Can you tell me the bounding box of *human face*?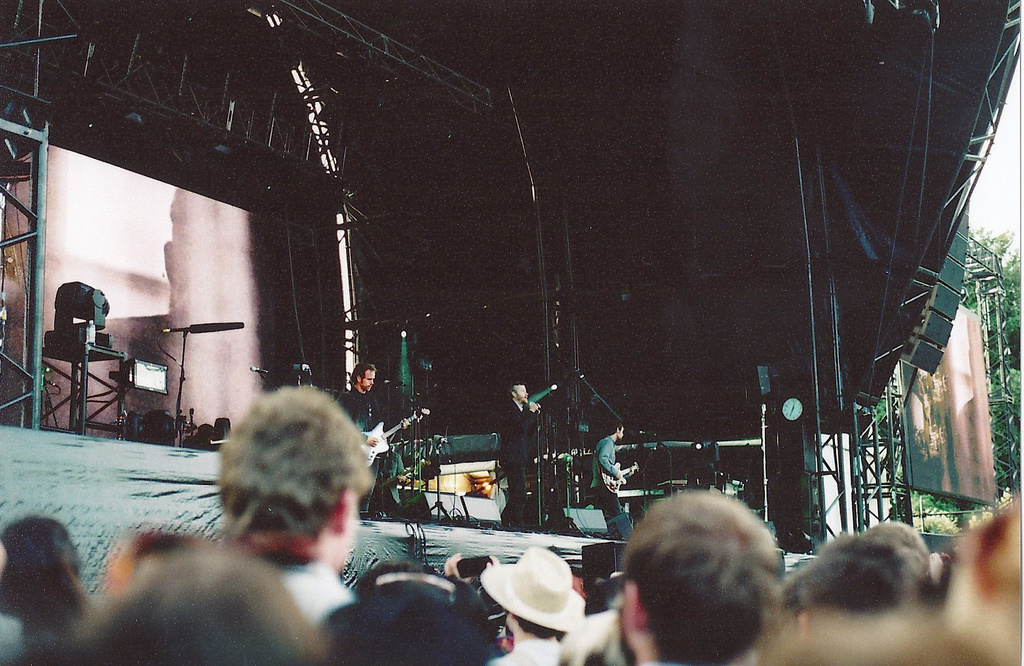
box(358, 373, 372, 392).
